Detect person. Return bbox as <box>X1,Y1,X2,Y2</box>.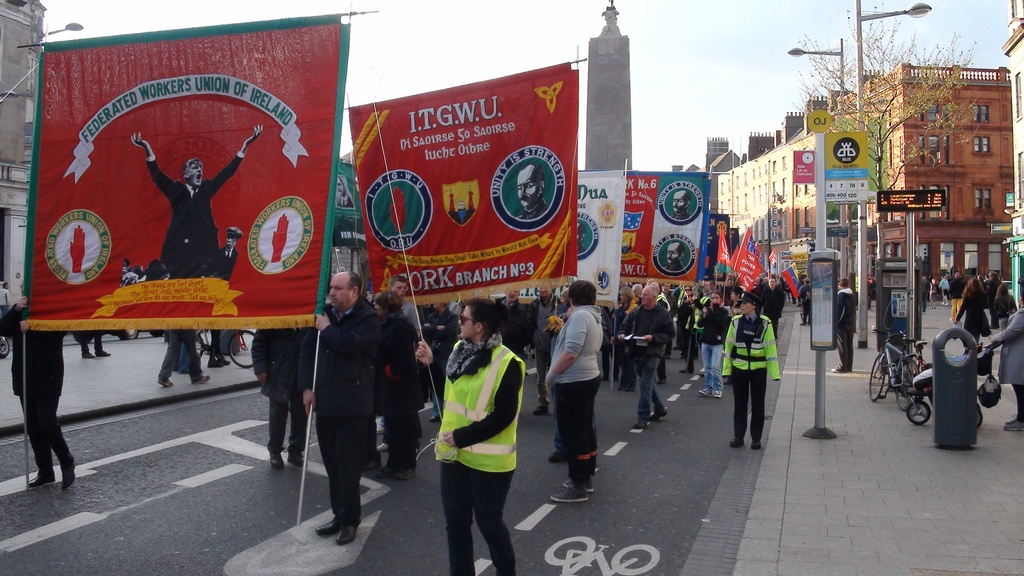
<box>673,187,699,214</box>.
